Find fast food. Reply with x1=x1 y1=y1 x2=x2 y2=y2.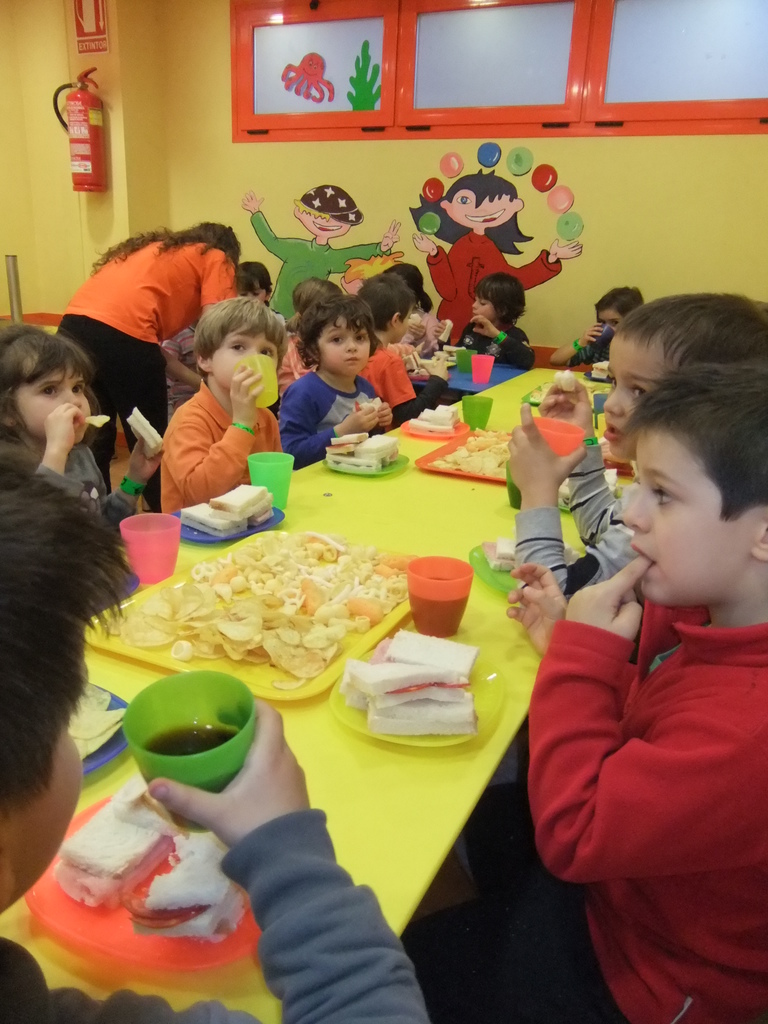
x1=124 y1=405 x2=161 y2=456.
